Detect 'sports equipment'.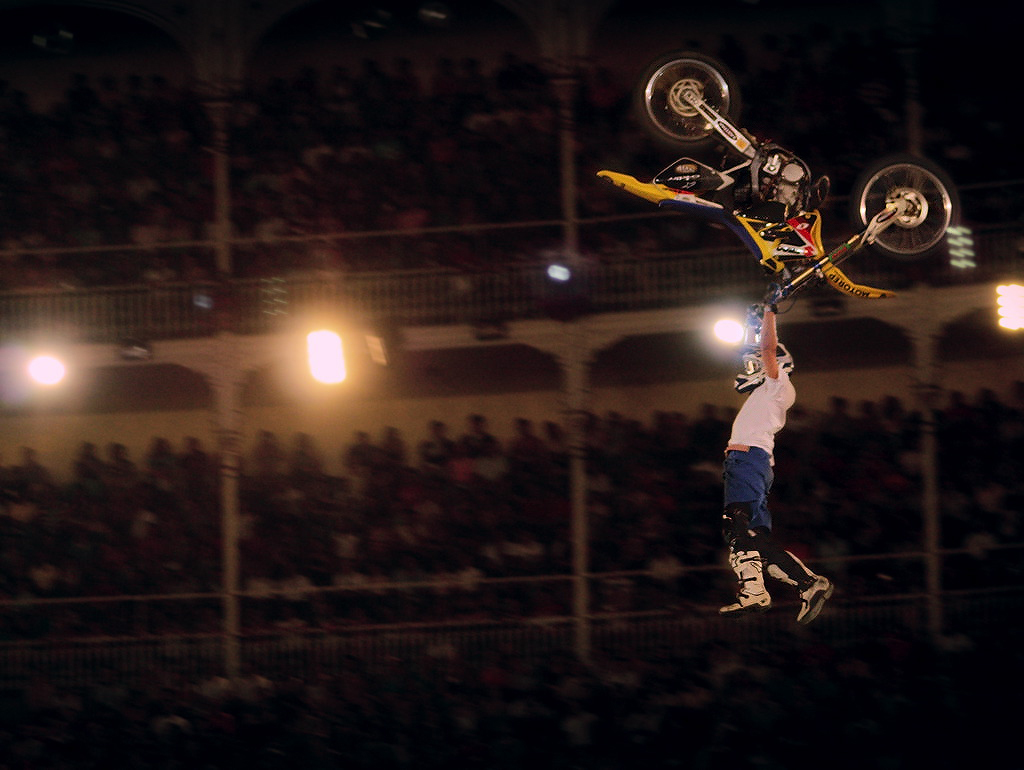
Detected at {"x1": 714, "y1": 548, "x2": 773, "y2": 617}.
